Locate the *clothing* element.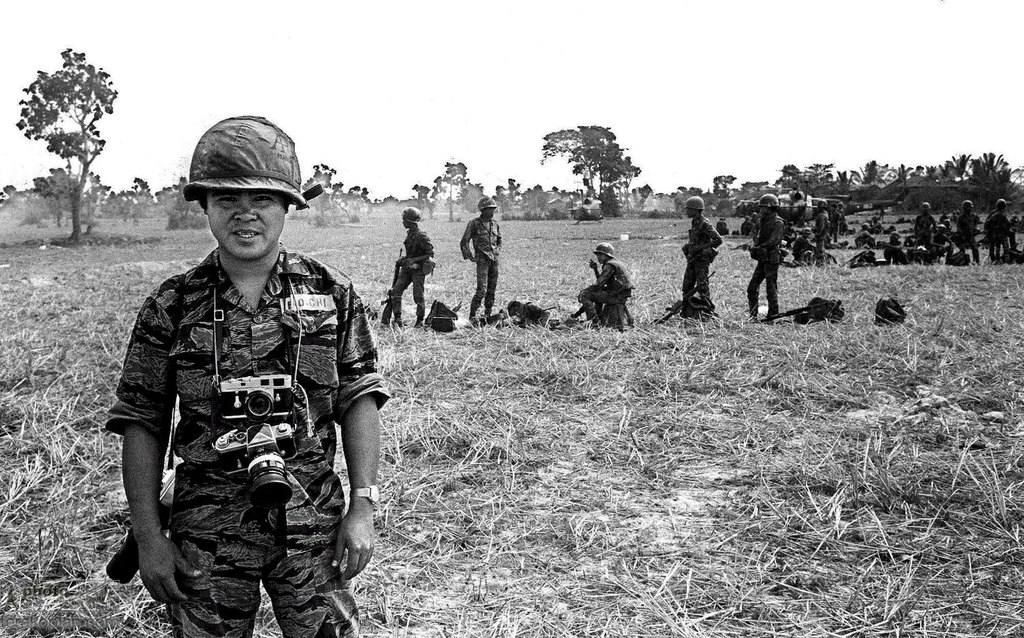
Element bbox: select_region(767, 206, 1023, 267).
